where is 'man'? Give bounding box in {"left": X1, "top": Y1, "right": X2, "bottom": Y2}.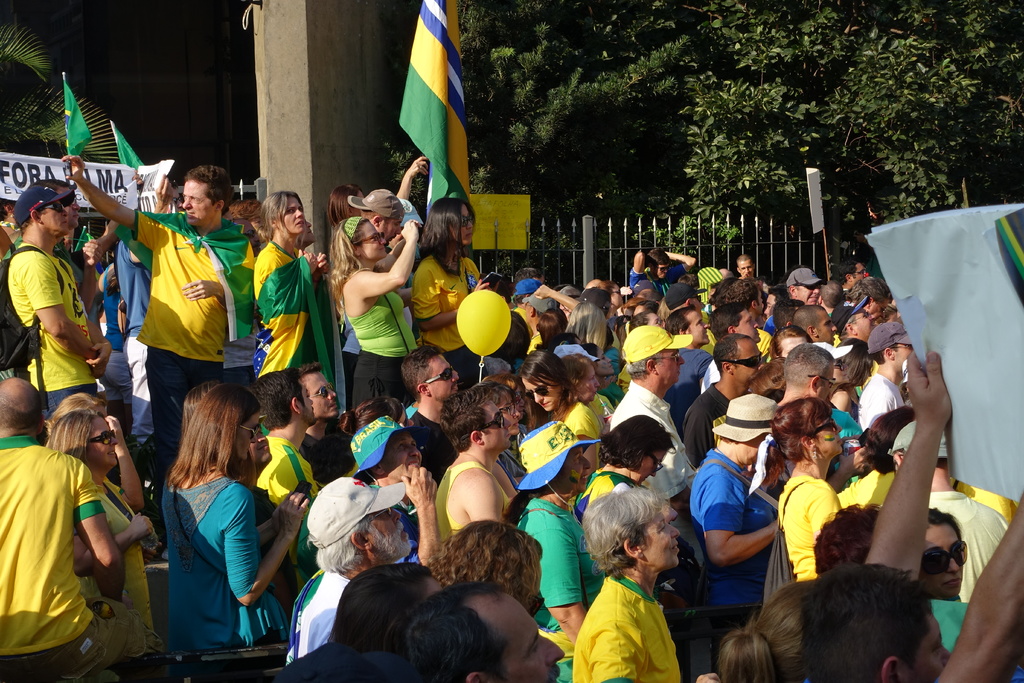
{"left": 61, "top": 159, "right": 253, "bottom": 447}.
